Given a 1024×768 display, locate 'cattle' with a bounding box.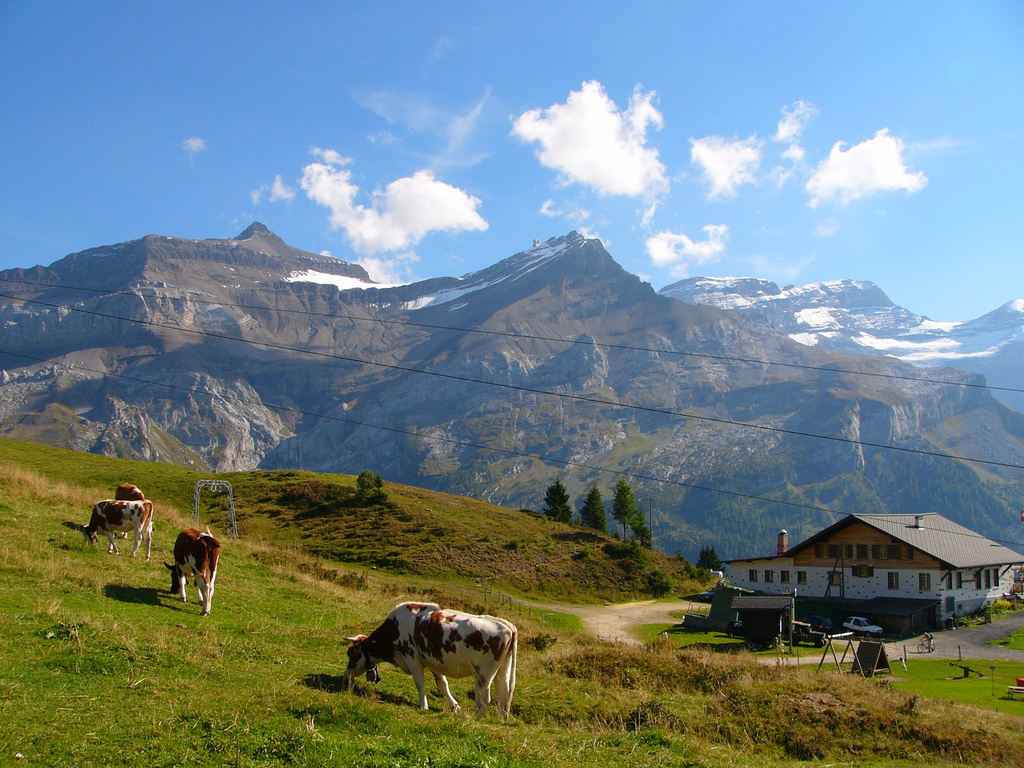
Located: rect(331, 606, 522, 726).
